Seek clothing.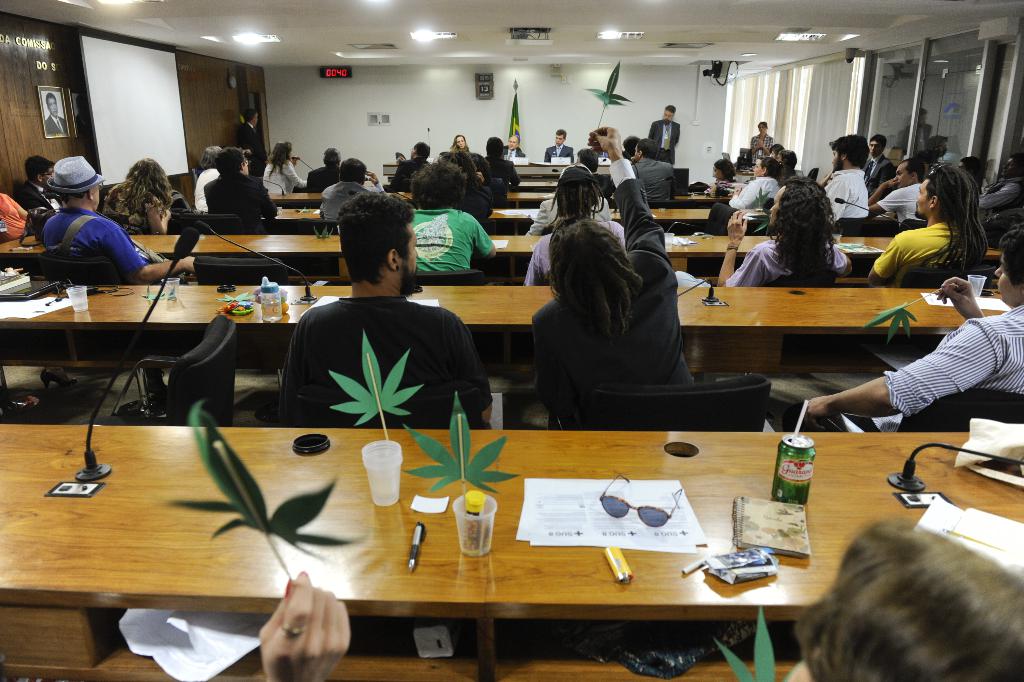
crop(823, 173, 869, 224).
